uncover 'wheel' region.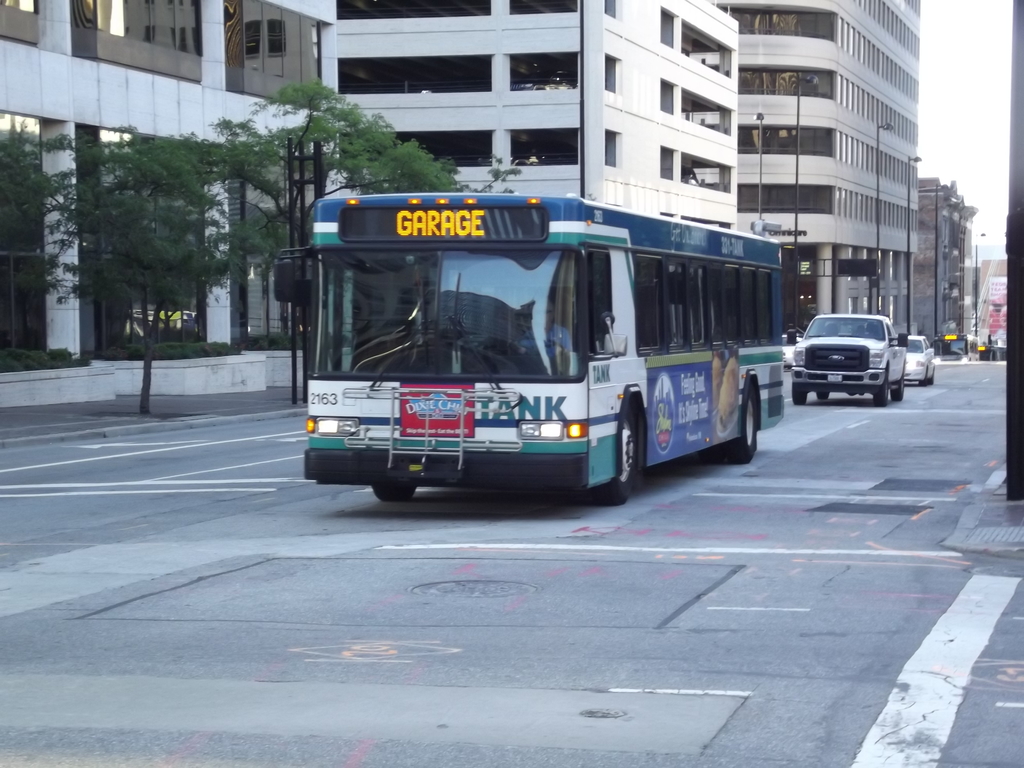
Uncovered: 730,385,759,461.
